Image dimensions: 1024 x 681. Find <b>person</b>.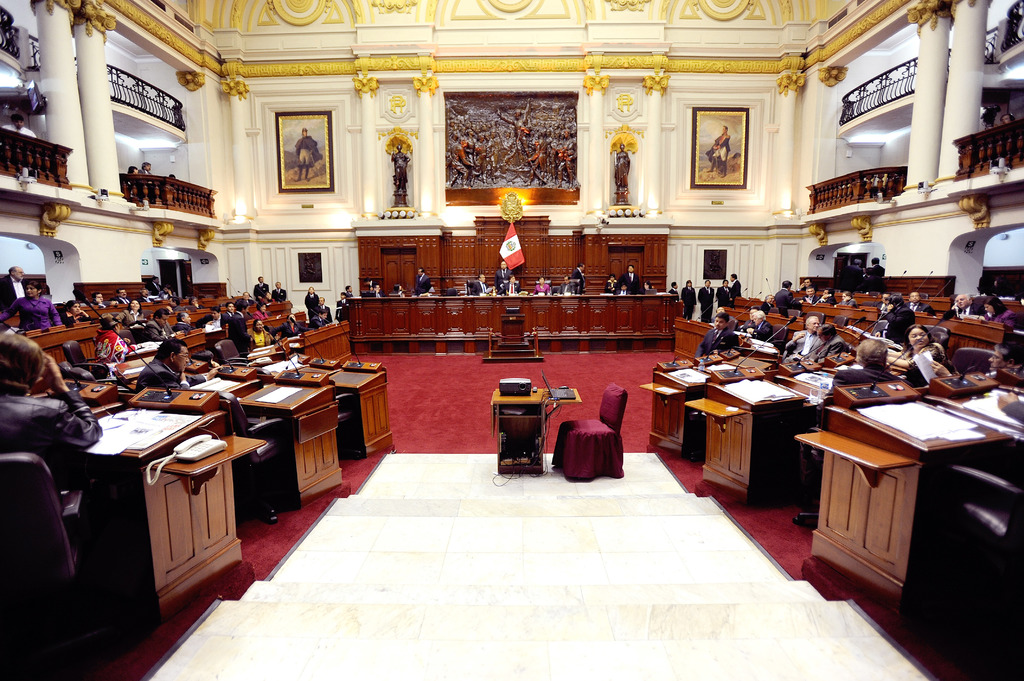
979,294,1016,338.
